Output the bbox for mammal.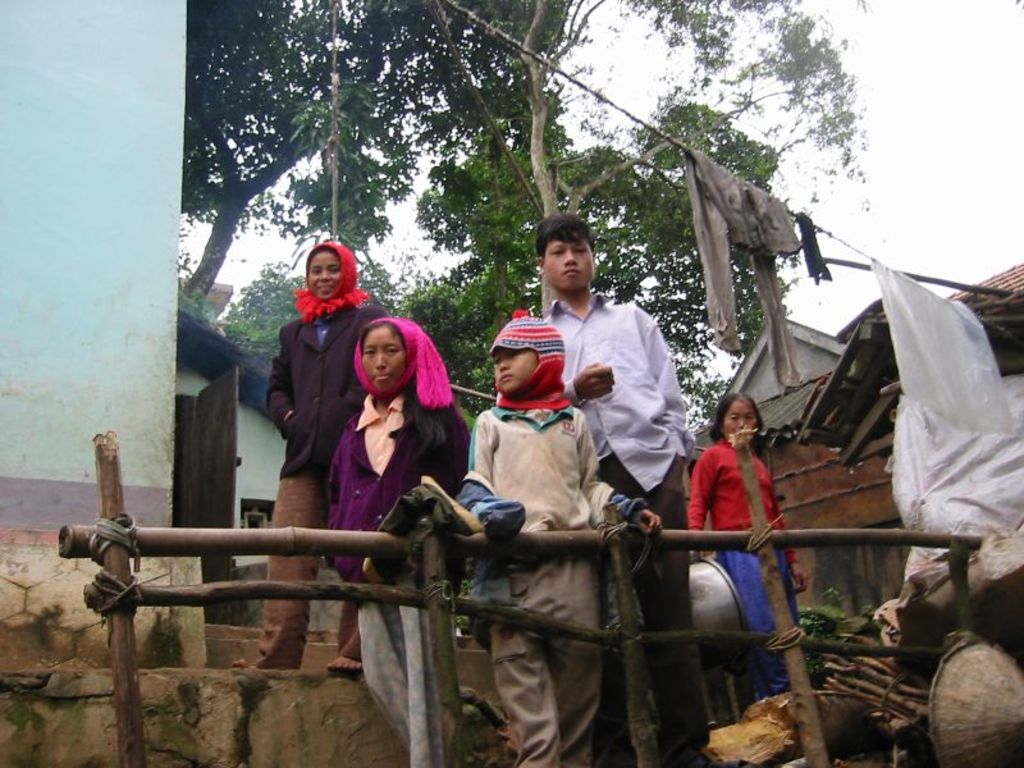
[330, 307, 475, 767].
